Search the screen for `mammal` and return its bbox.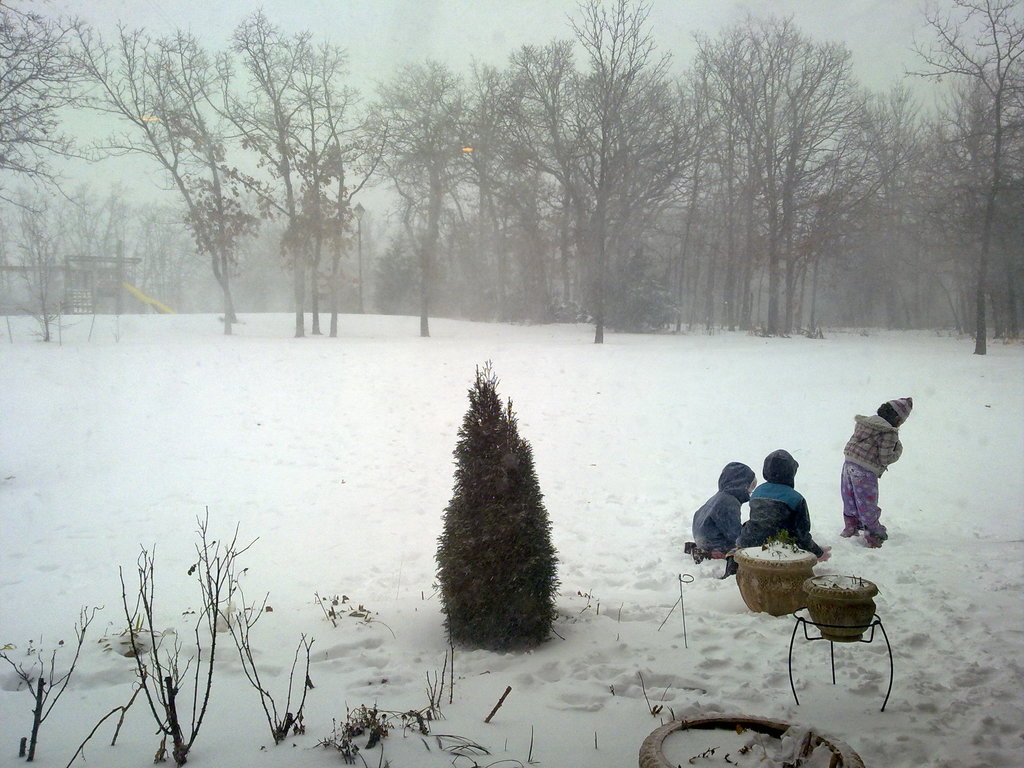
Found: bbox(723, 450, 831, 572).
